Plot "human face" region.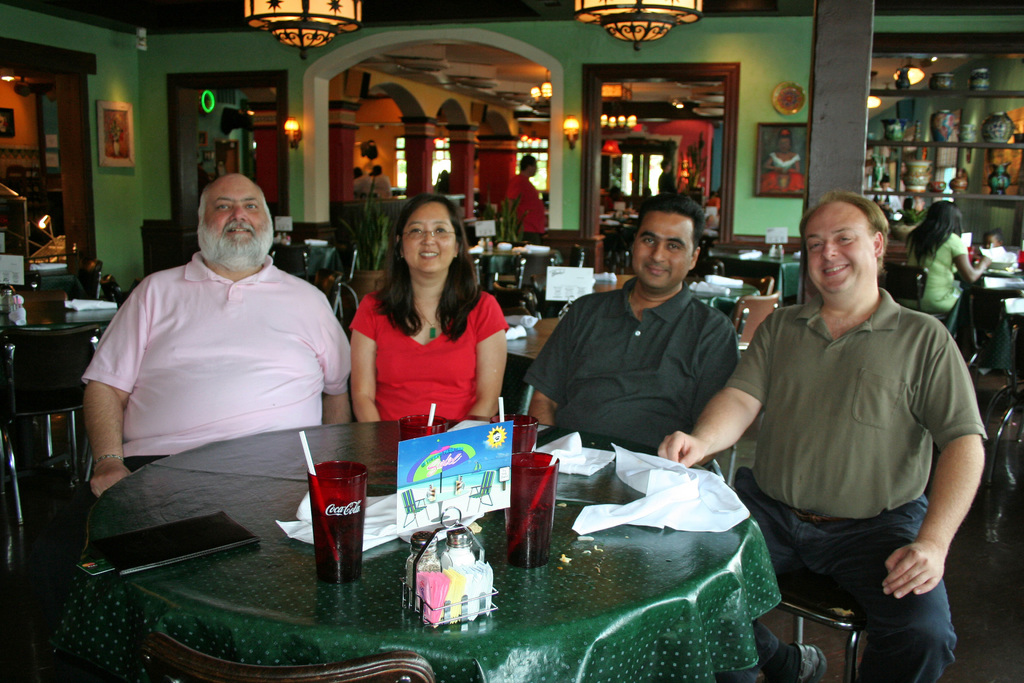
Plotted at bbox=(529, 160, 538, 174).
